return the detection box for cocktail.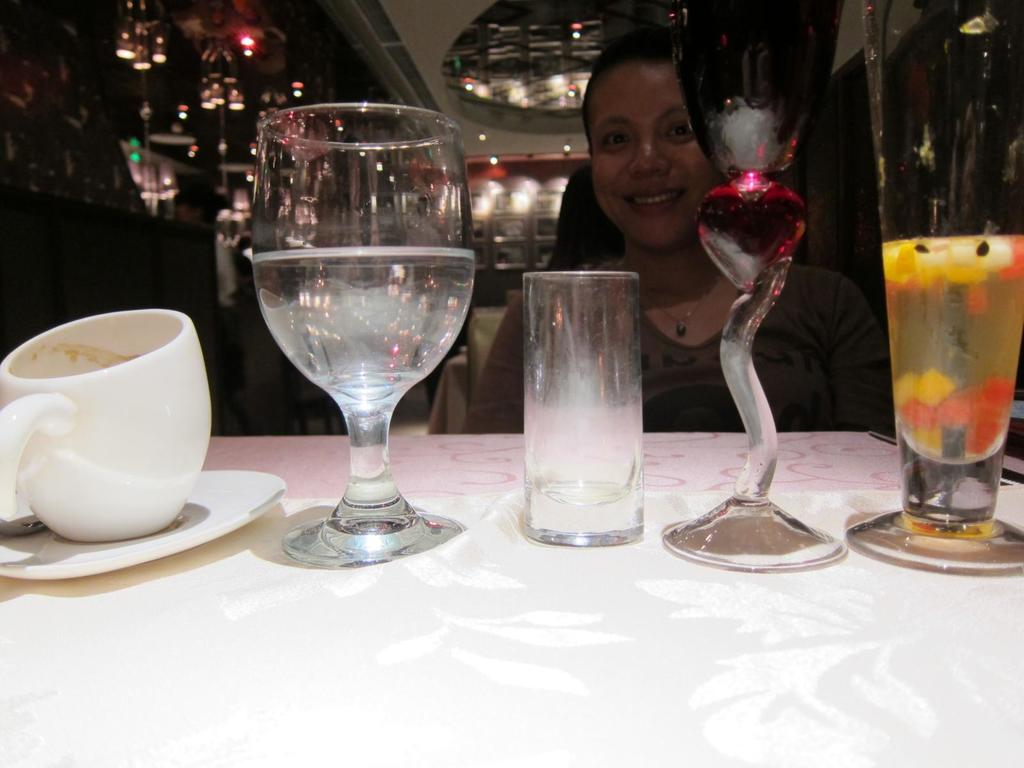
248,94,478,565.
